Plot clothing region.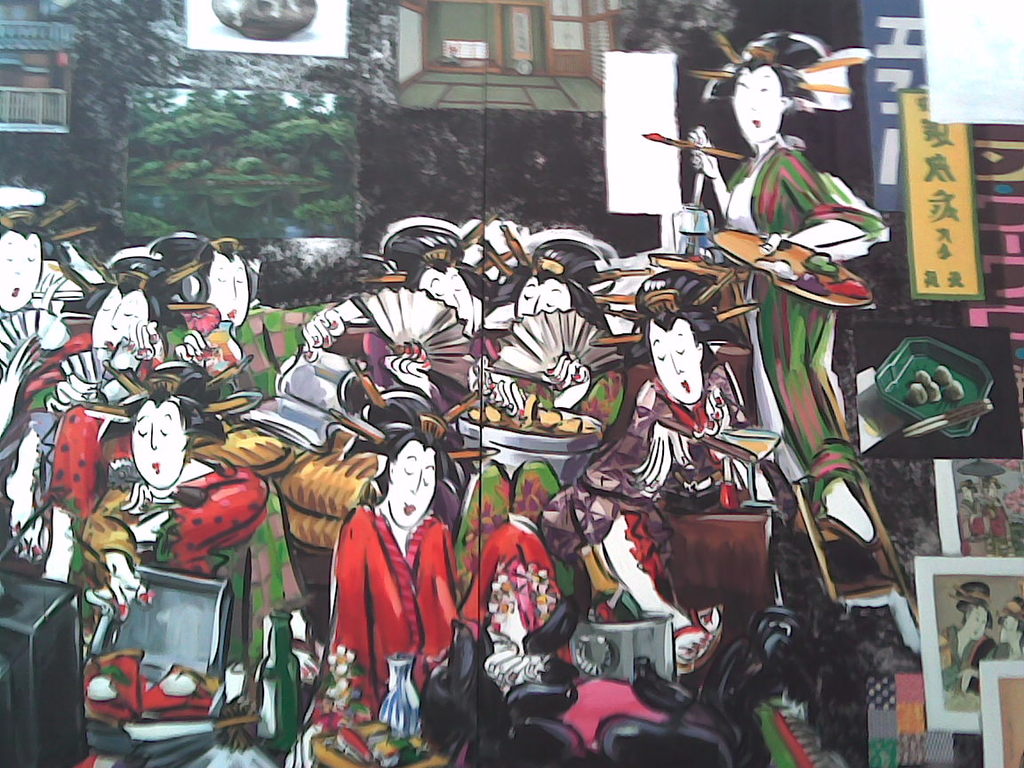
Plotted at (959, 498, 985, 540).
